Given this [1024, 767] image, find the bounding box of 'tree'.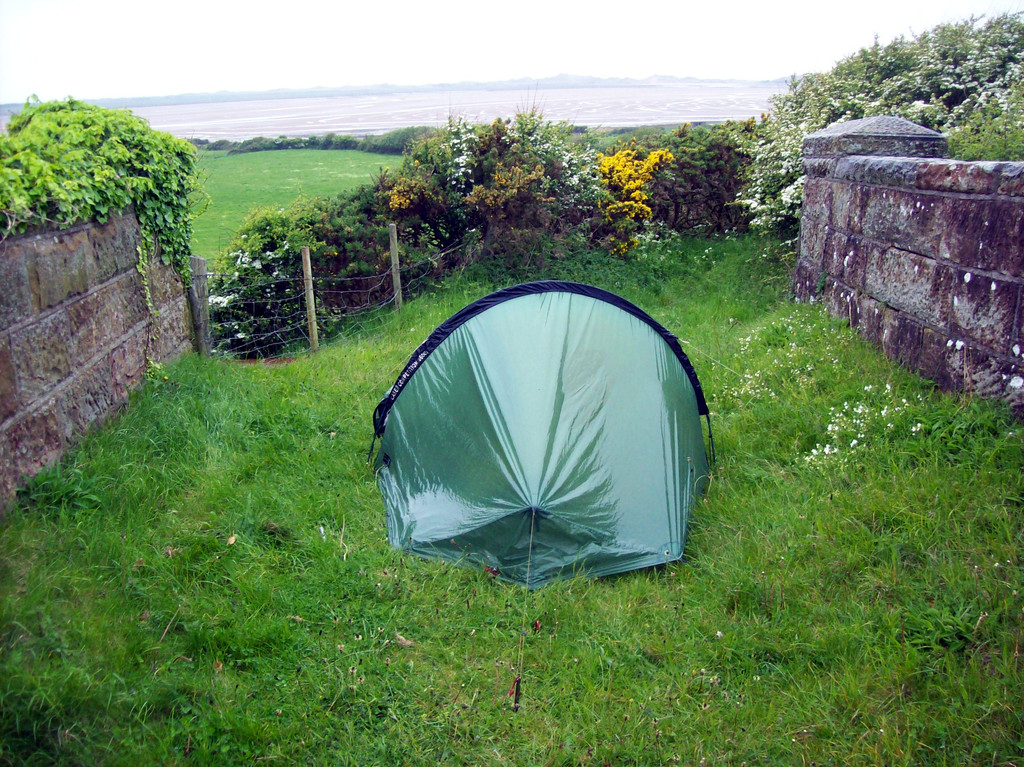
box(11, 83, 205, 272).
